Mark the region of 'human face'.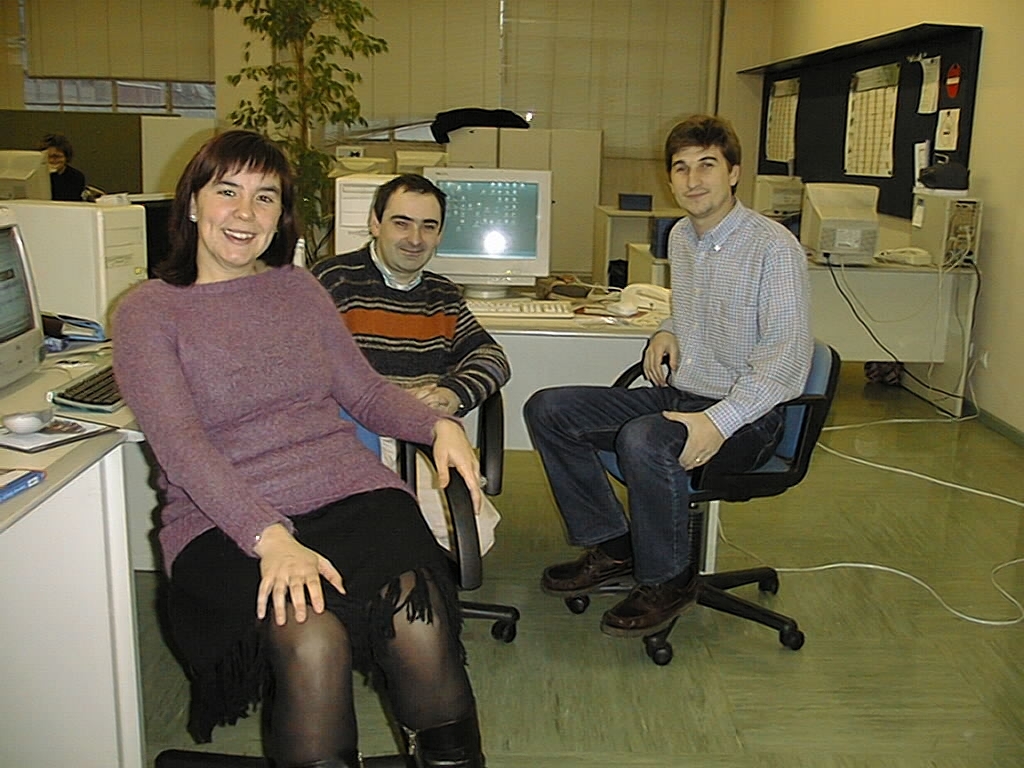
Region: (194,160,285,264).
